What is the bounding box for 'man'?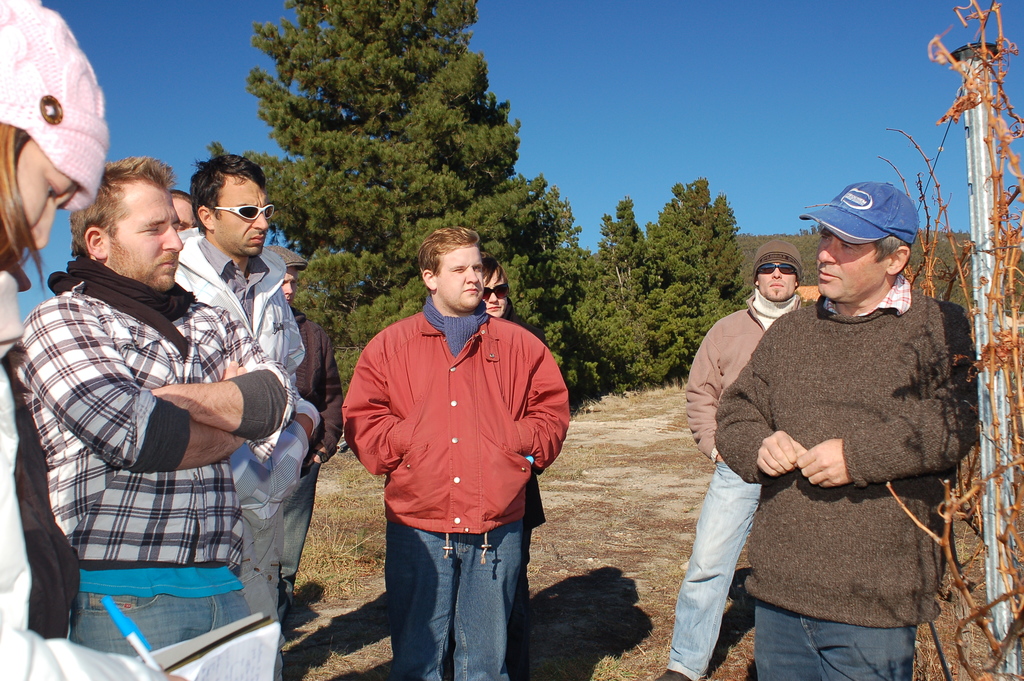
12, 154, 296, 680.
